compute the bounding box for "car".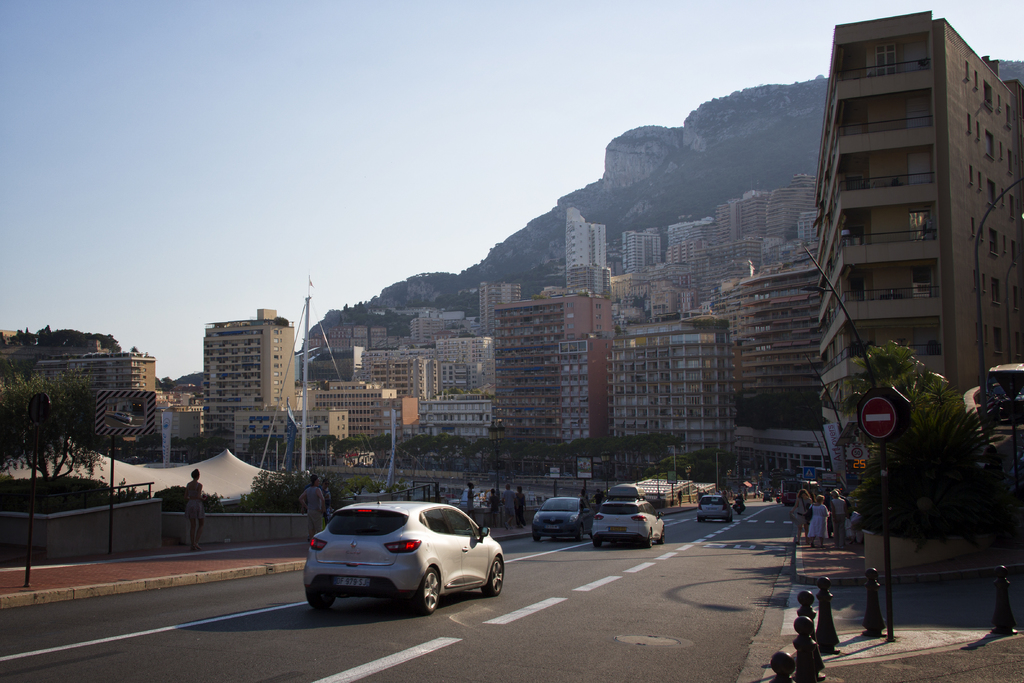
x1=594 y1=497 x2=664 y2=538.
